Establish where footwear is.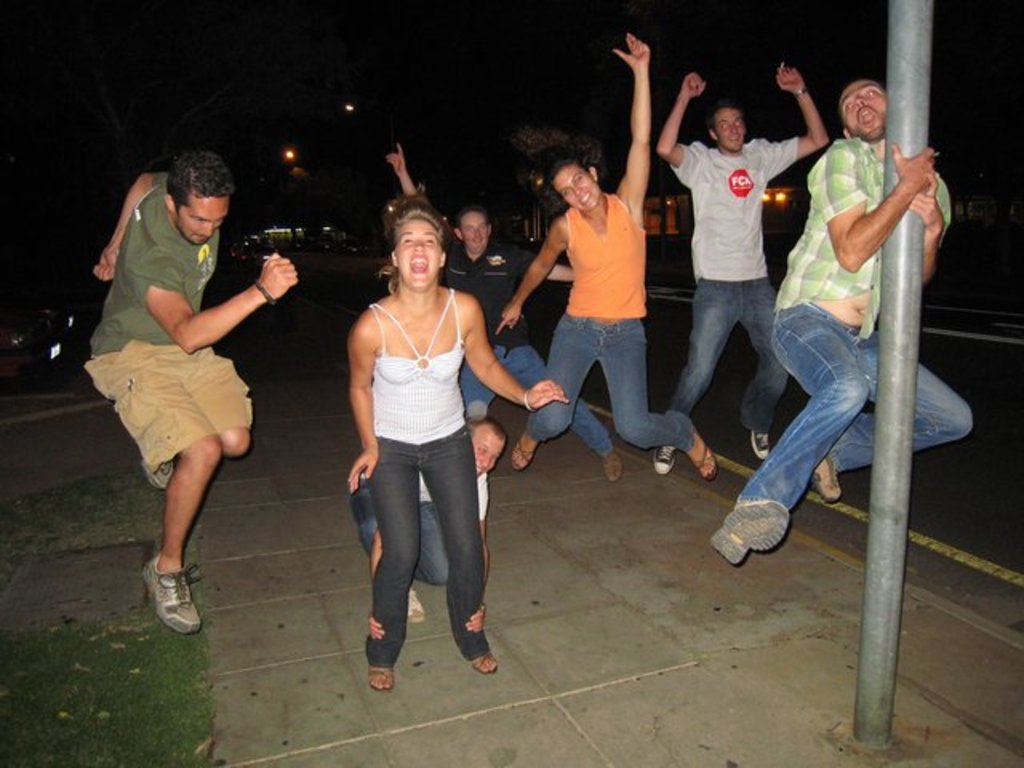
Established at select_region(139, 459, 170, 498).
